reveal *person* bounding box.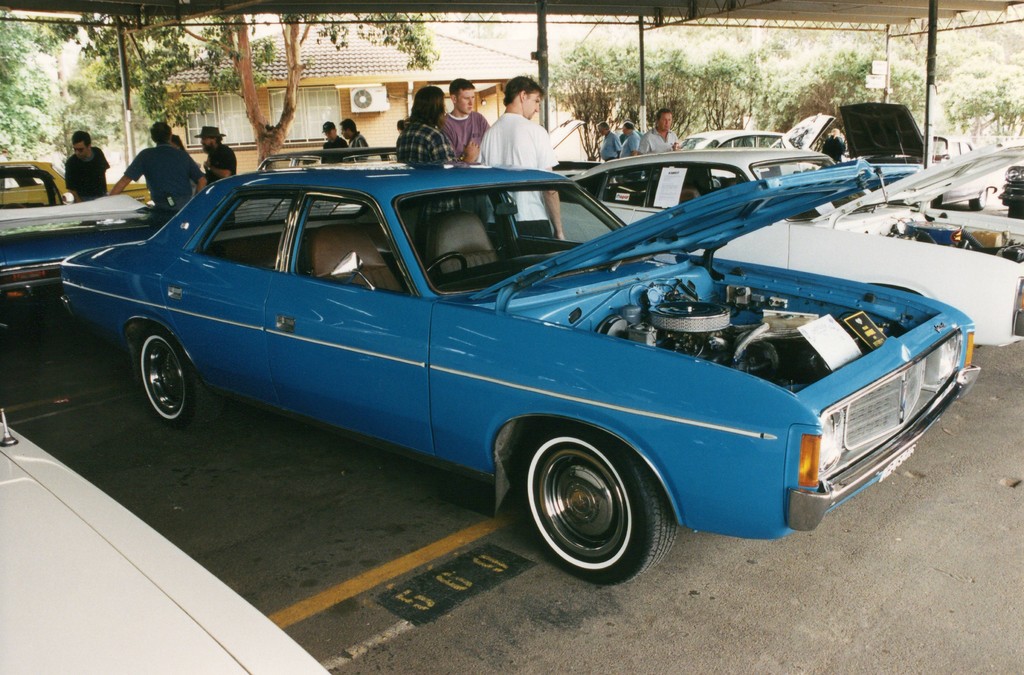
Revealed: <region>204, 121, 243, 194</region>.
